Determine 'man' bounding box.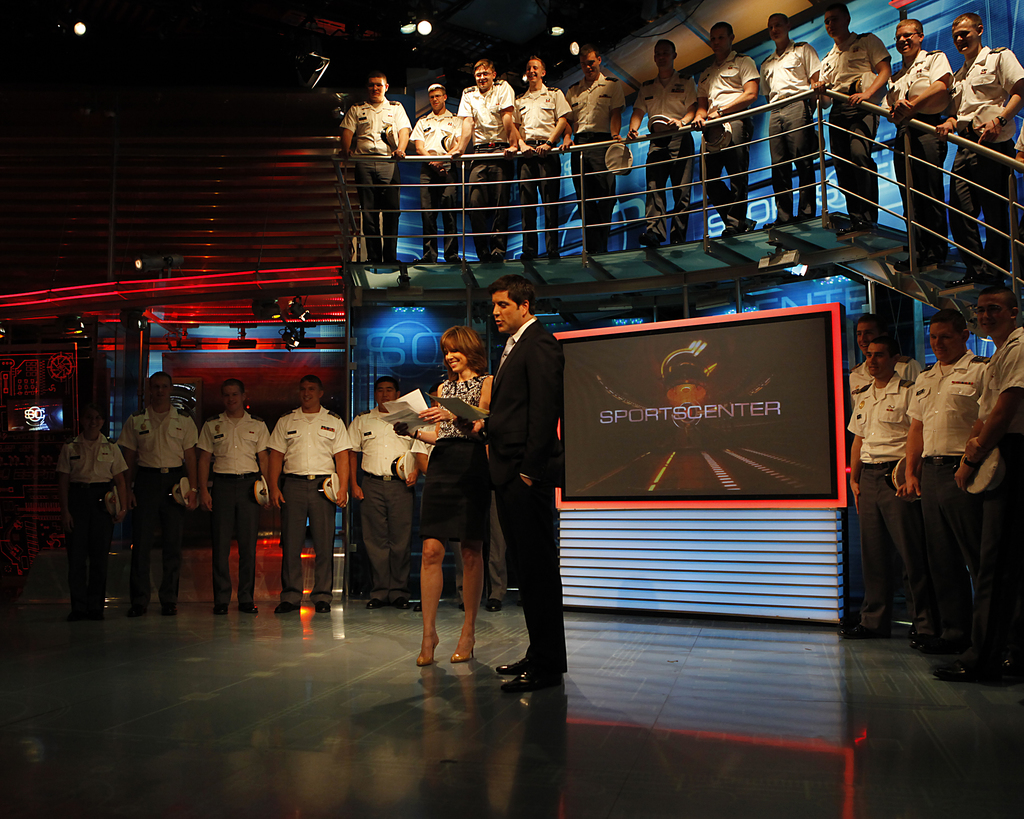
Determined: (411, 79, 472, 256).
